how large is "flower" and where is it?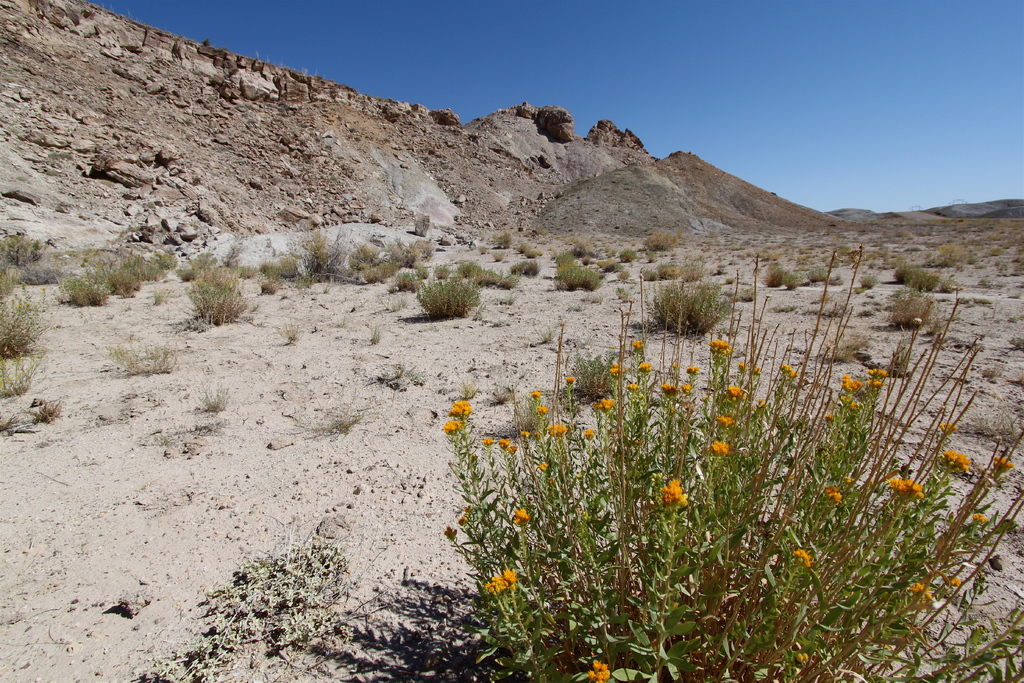
Bounding box: l=995, t=457, r=1017, b=473.
